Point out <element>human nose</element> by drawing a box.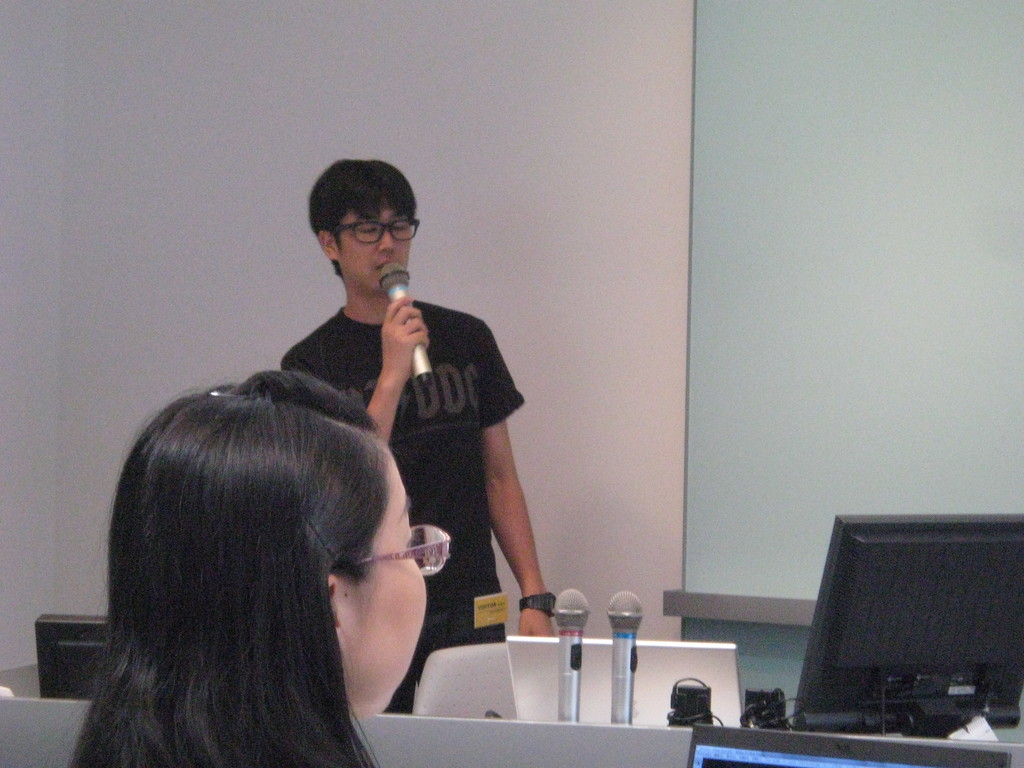
bbox(379, 228, 394, 253).
